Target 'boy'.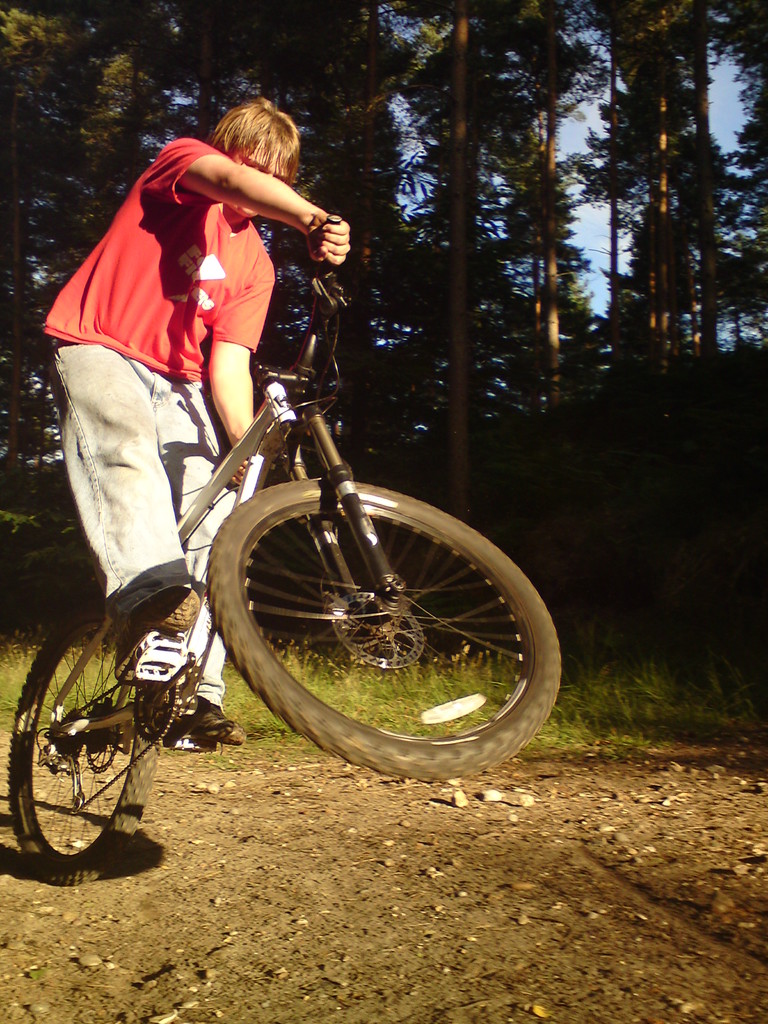
Target region: rect(33, 94, 353, 753).
